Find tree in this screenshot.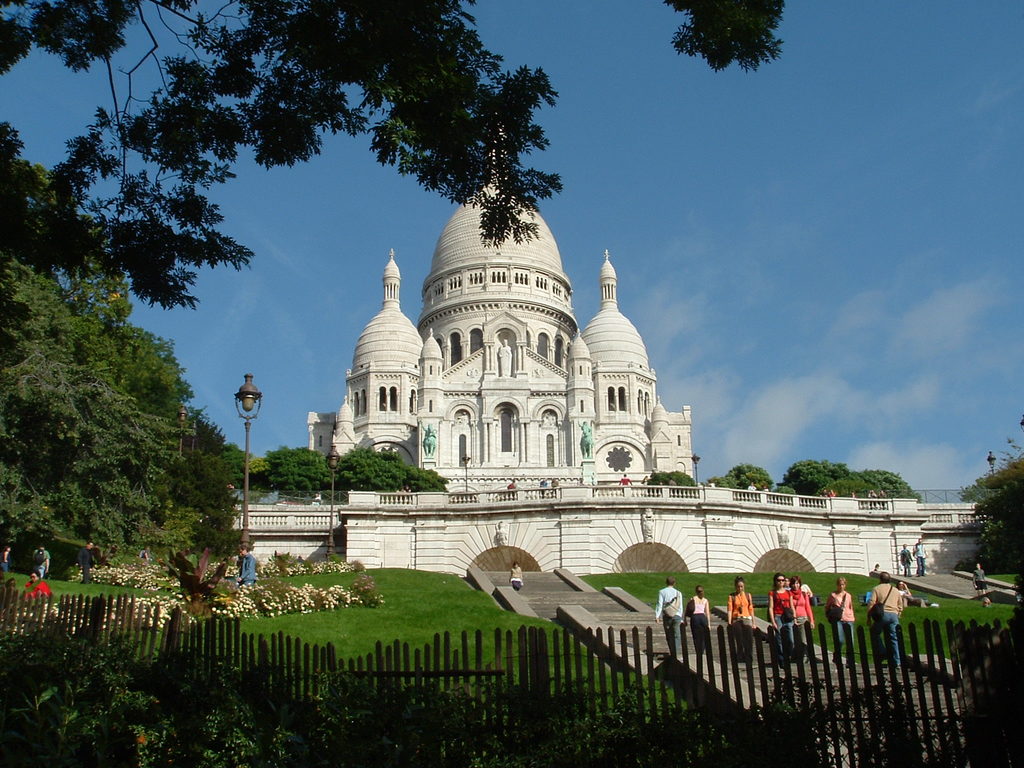
The bounding box for tree is bbox=[963, 451, 1023, 570].
